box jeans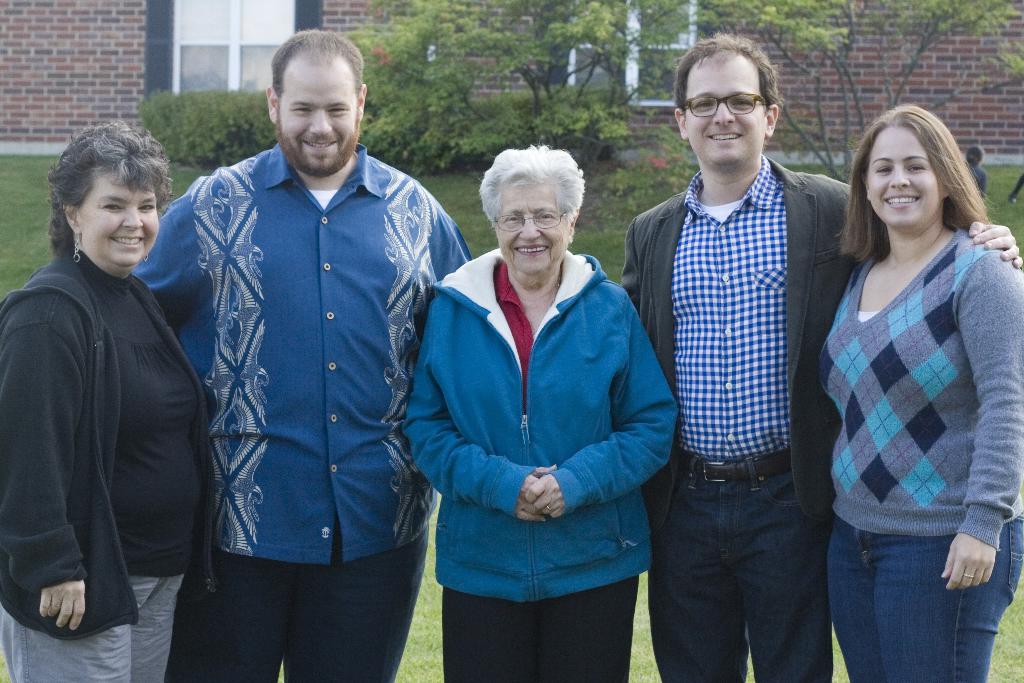
<bbox>440, 575, 641, 679</bbox>
